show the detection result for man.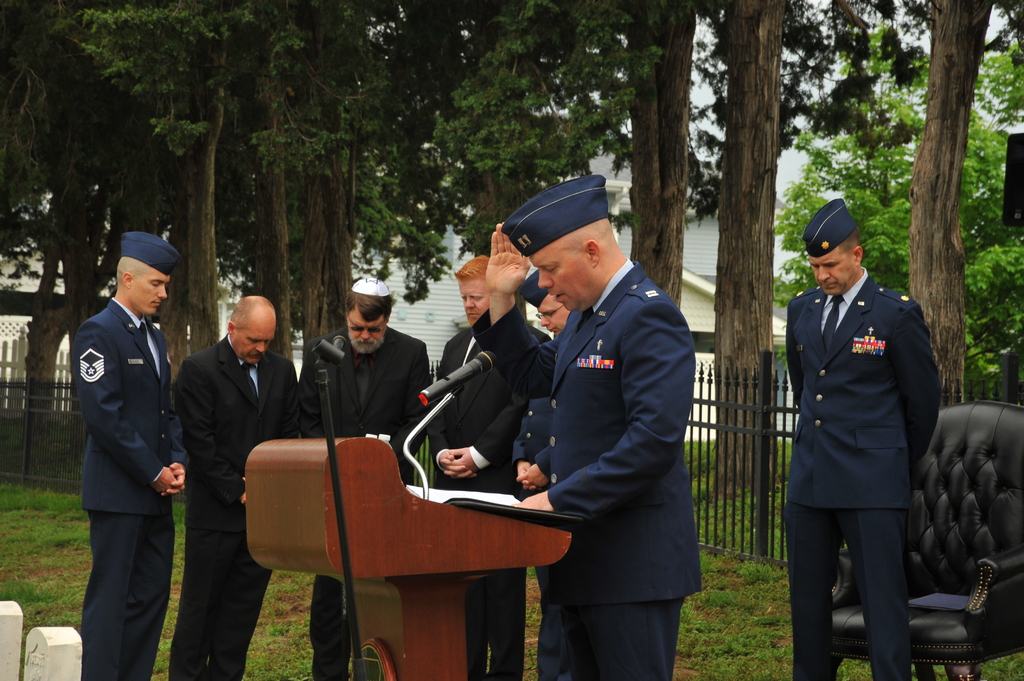
298,277,426,678.
